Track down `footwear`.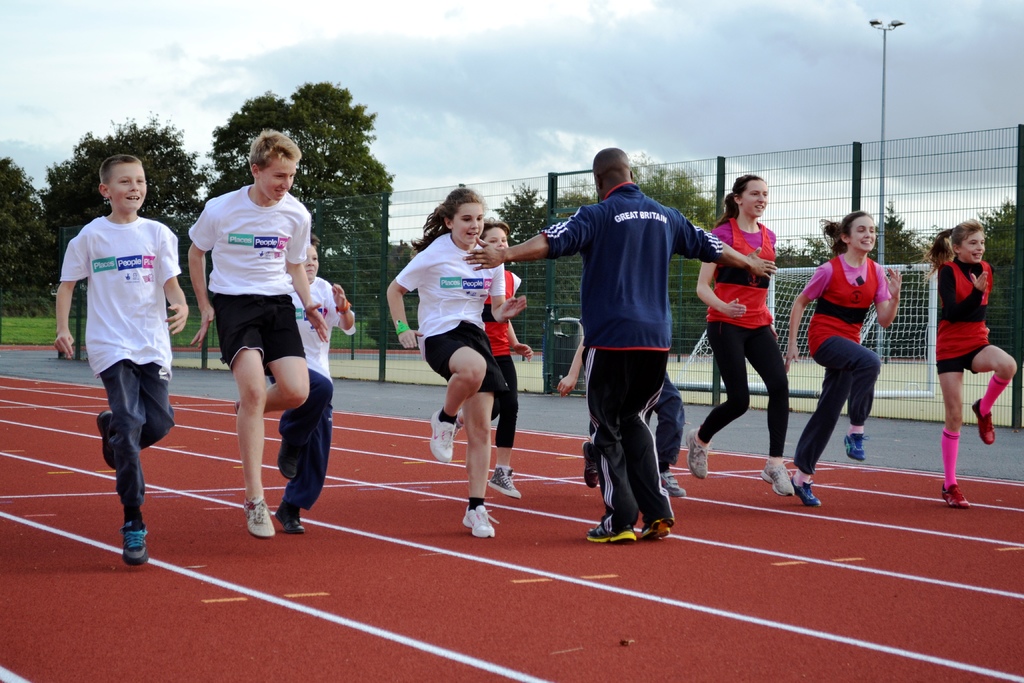
Tracked to 656/467/681/504.
